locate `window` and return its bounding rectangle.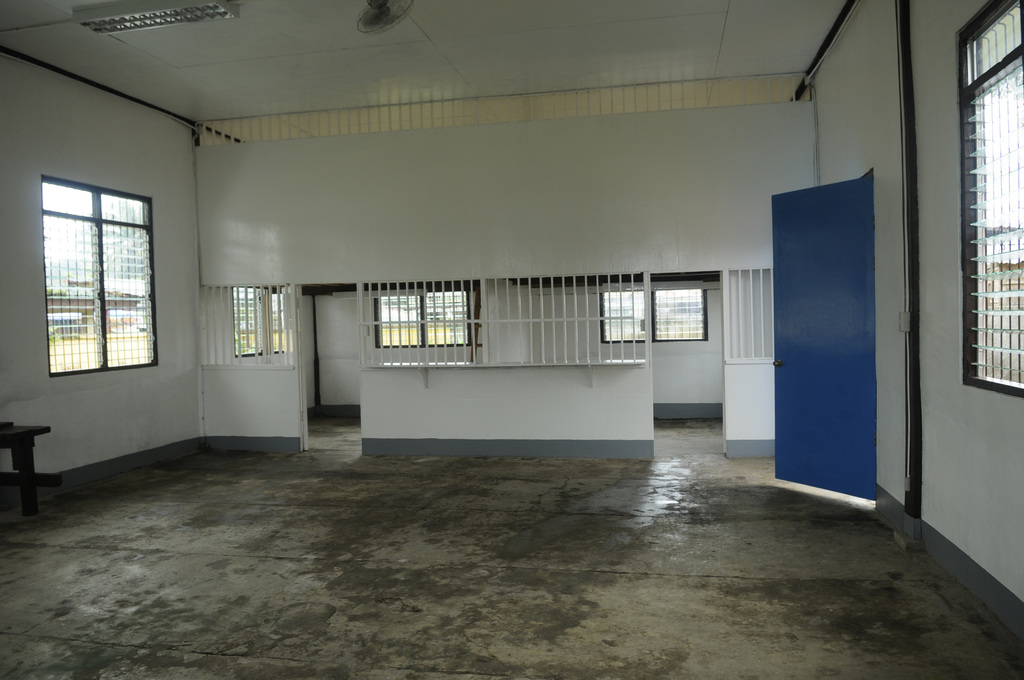
pyautogui.locateOnScreen(601, 284, 707, 339).
